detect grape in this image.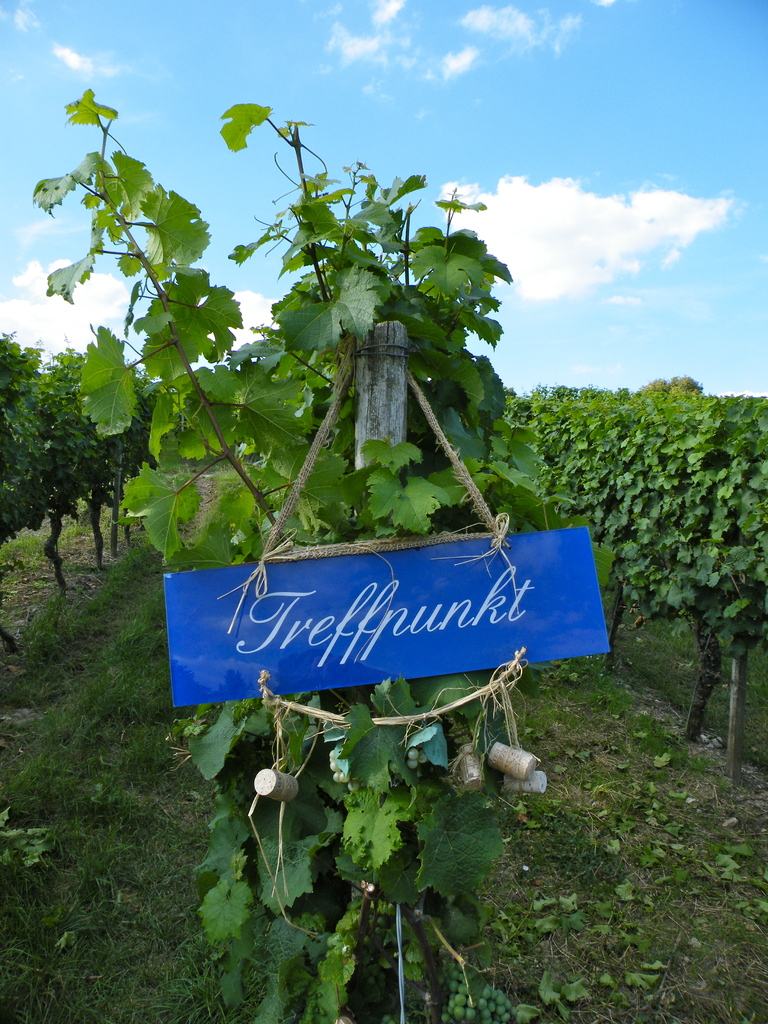
Detection: BBox(420, 750, 427, 765).
